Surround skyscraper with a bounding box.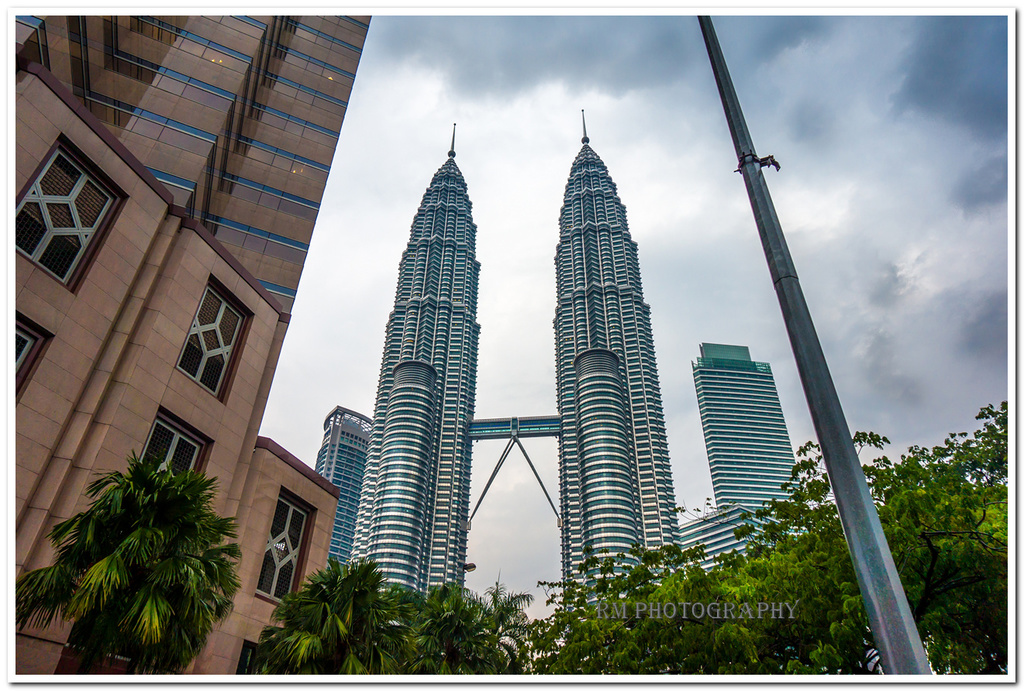
select_region(689, 336, 809, 587).
